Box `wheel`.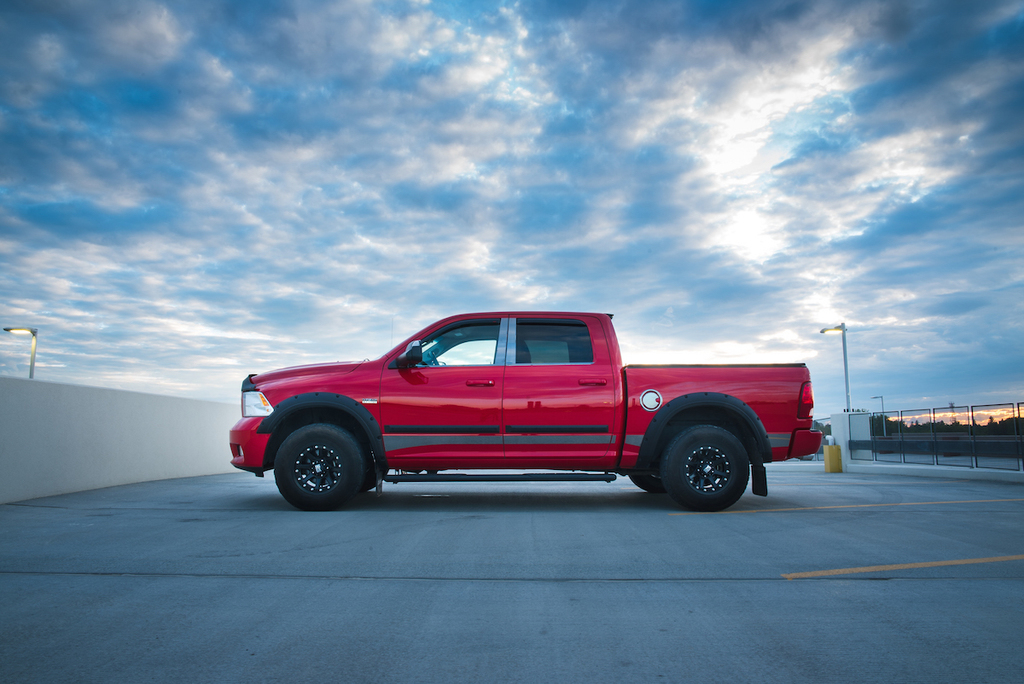
region(361, 432, 386, 493).
